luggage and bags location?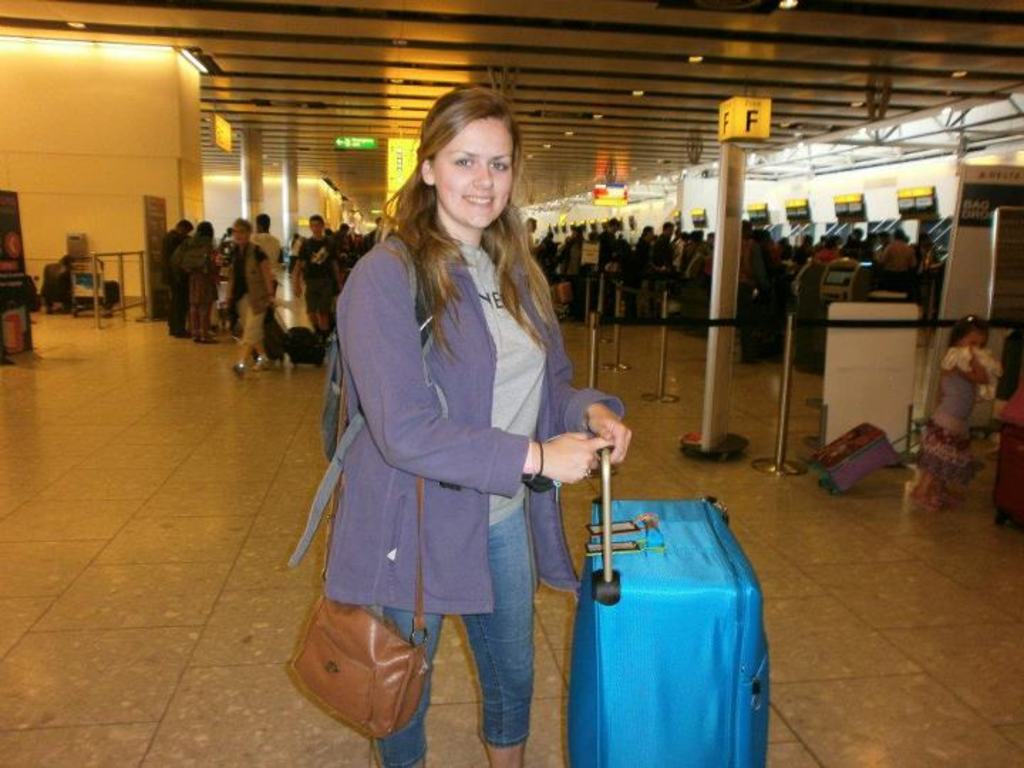
left=283, top=373, right=427, bottom=738
